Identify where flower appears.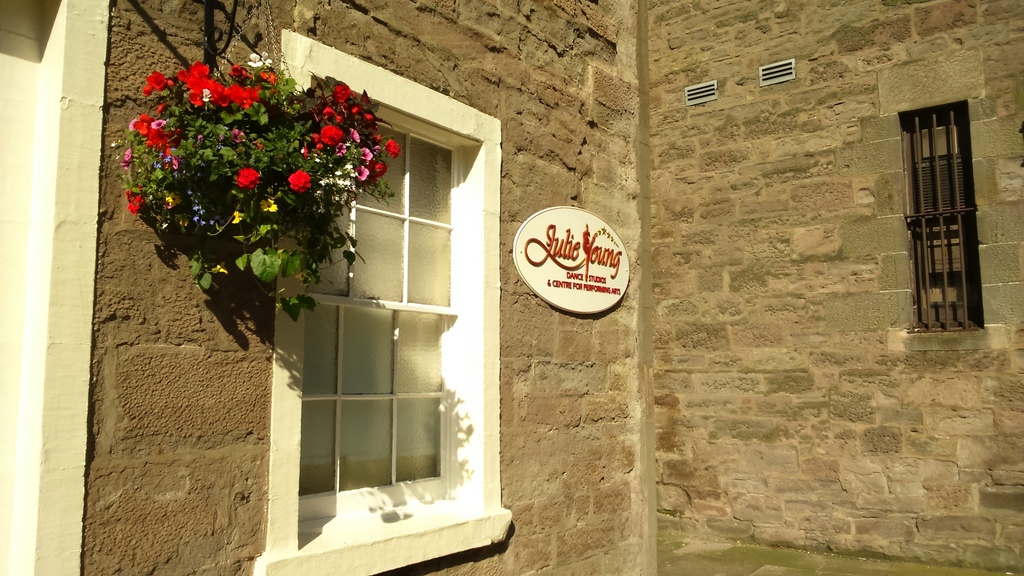
Appears at x1=359 y1=146 x2=373 y2=162.
